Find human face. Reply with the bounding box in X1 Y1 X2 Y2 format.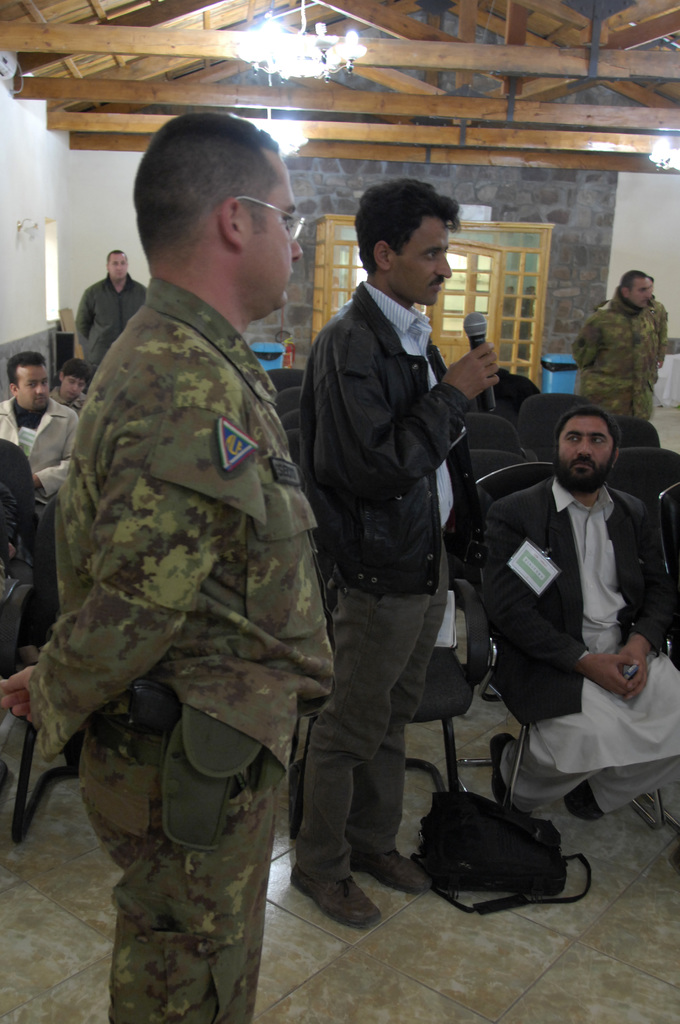
636 283 653 305.
